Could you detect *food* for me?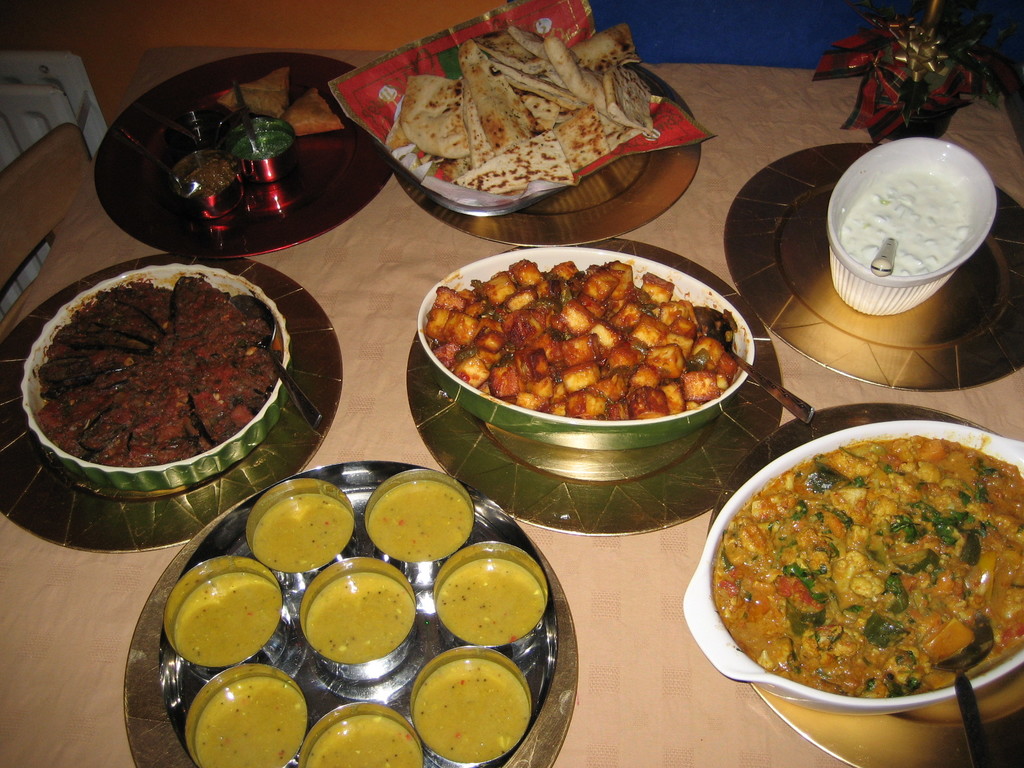
Detection result: 309:714:426:767.
